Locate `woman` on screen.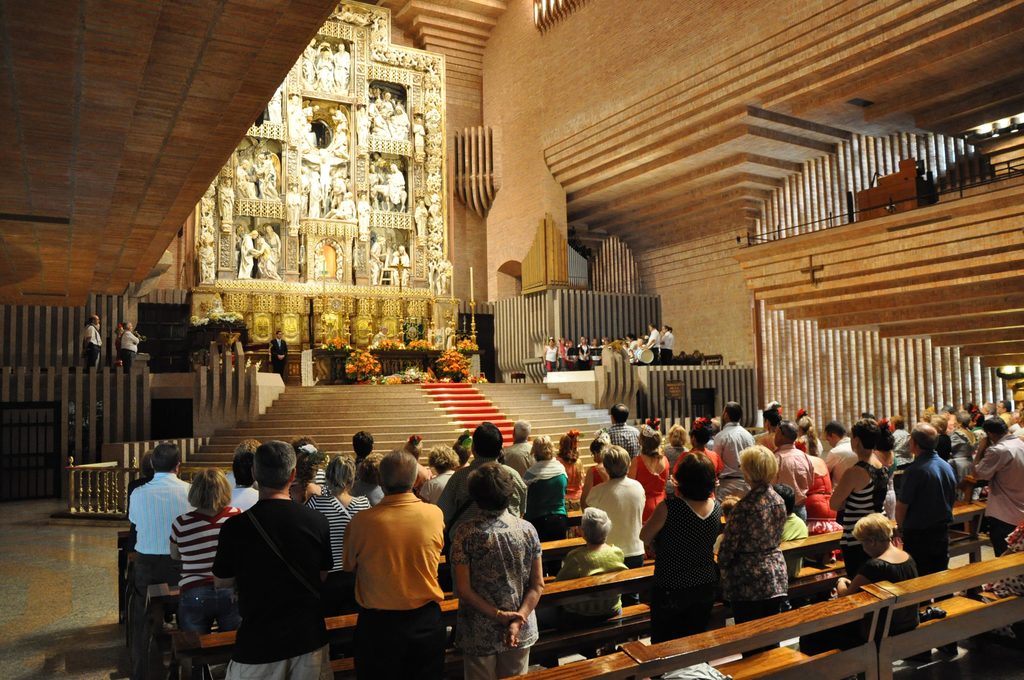
On screen at bbox=(396, 432, 429, 490).
